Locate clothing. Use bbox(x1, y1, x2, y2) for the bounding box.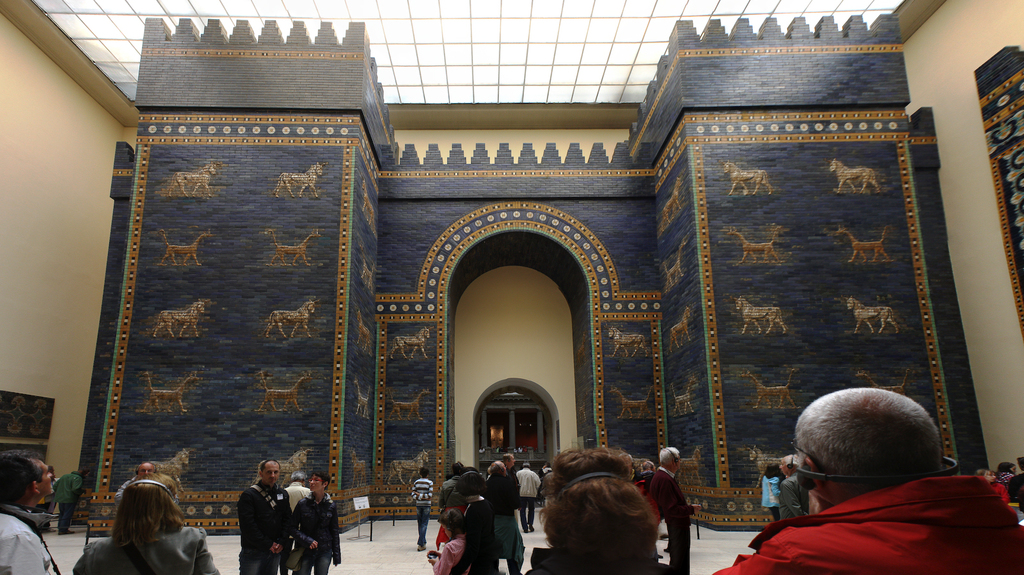
bbox(291, 492, 352, 574).
